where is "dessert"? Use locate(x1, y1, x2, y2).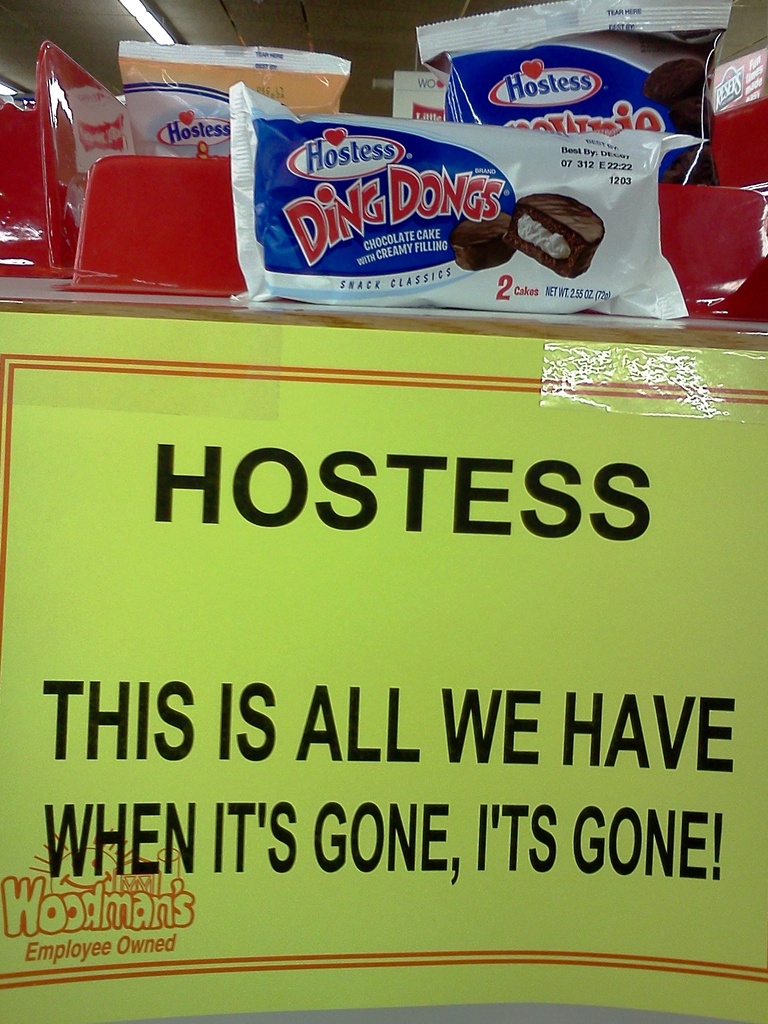
locate(447, 216, 526, 269).
